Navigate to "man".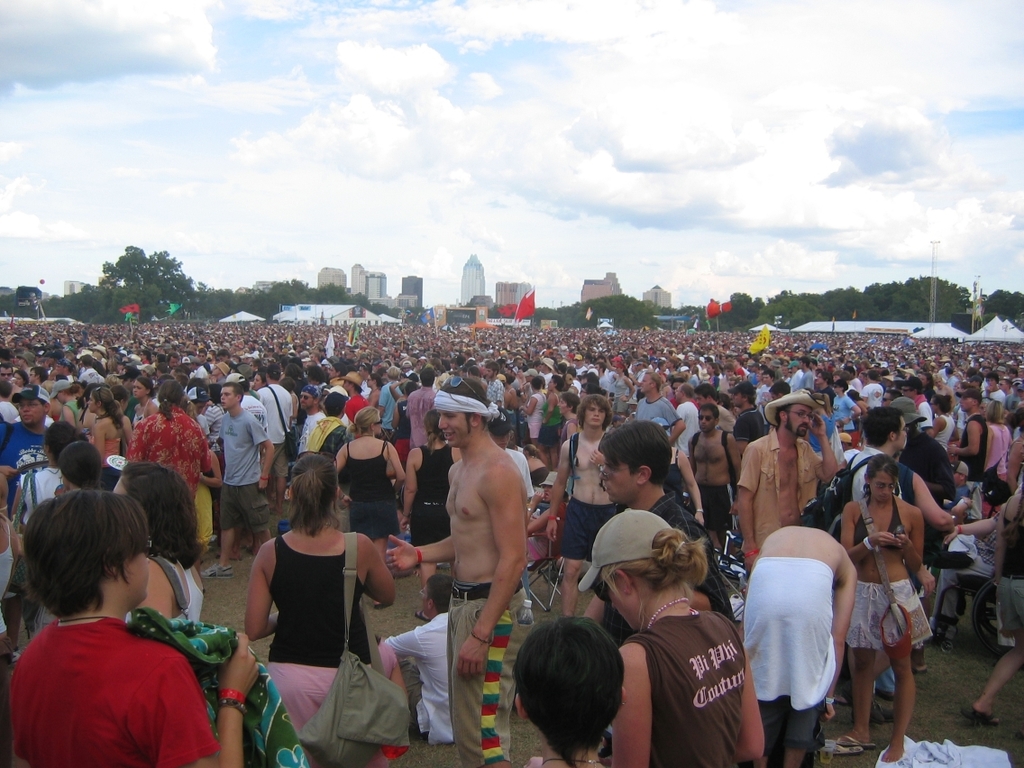
Navigation target: crop(672, 385, 694, 461).
